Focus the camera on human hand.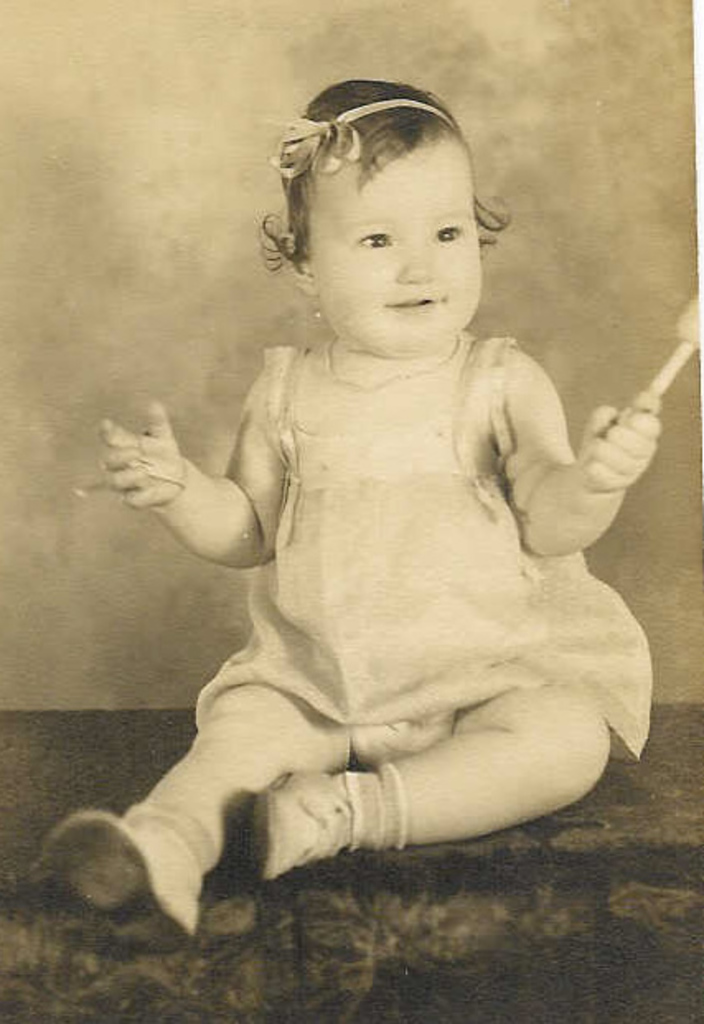
Focus region: pyautogui.locateOnScreen(97, 399, 185, 516).
